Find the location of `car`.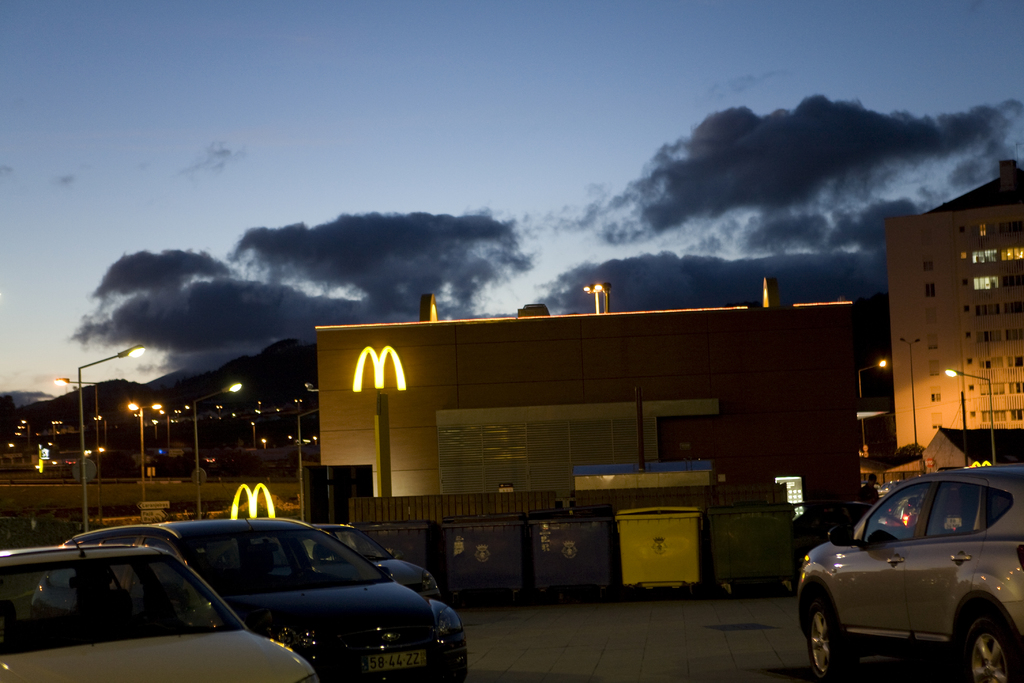
Location: locate(0, 525, 317, 682).
